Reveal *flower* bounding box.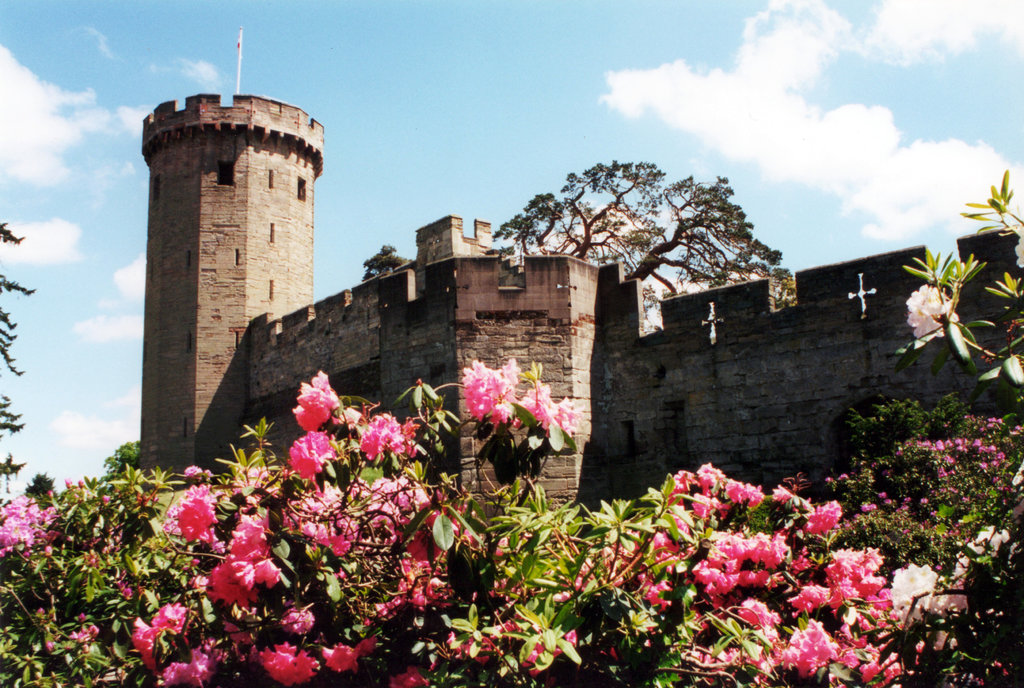
Revealed: [x1=206, y1=503, x2=280, y2=602].
